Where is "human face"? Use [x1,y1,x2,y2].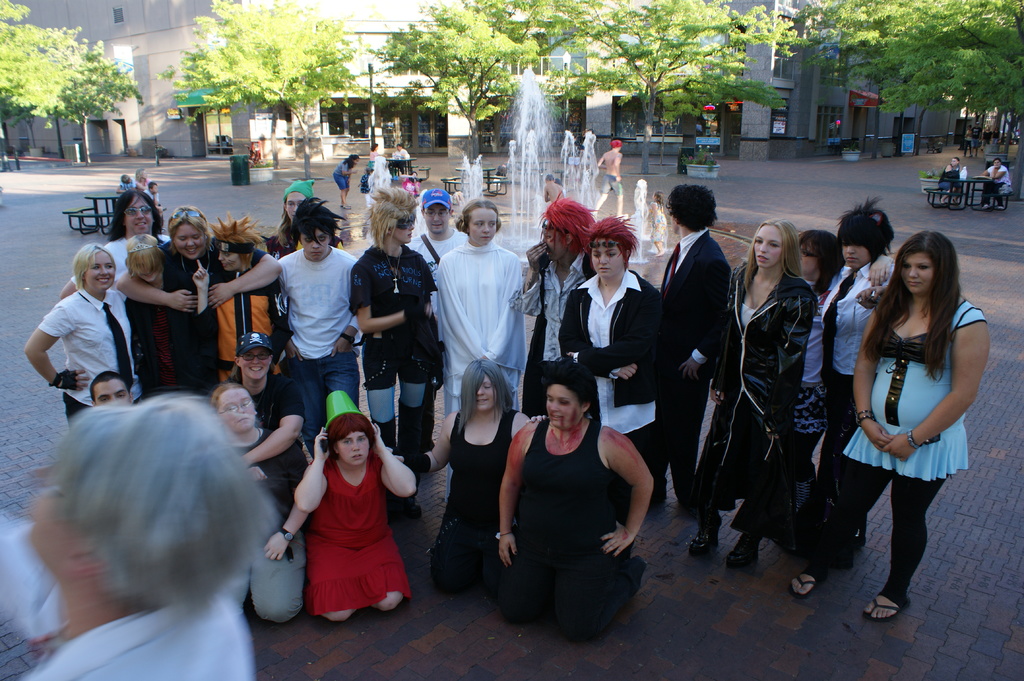
[464,205,502,246].
